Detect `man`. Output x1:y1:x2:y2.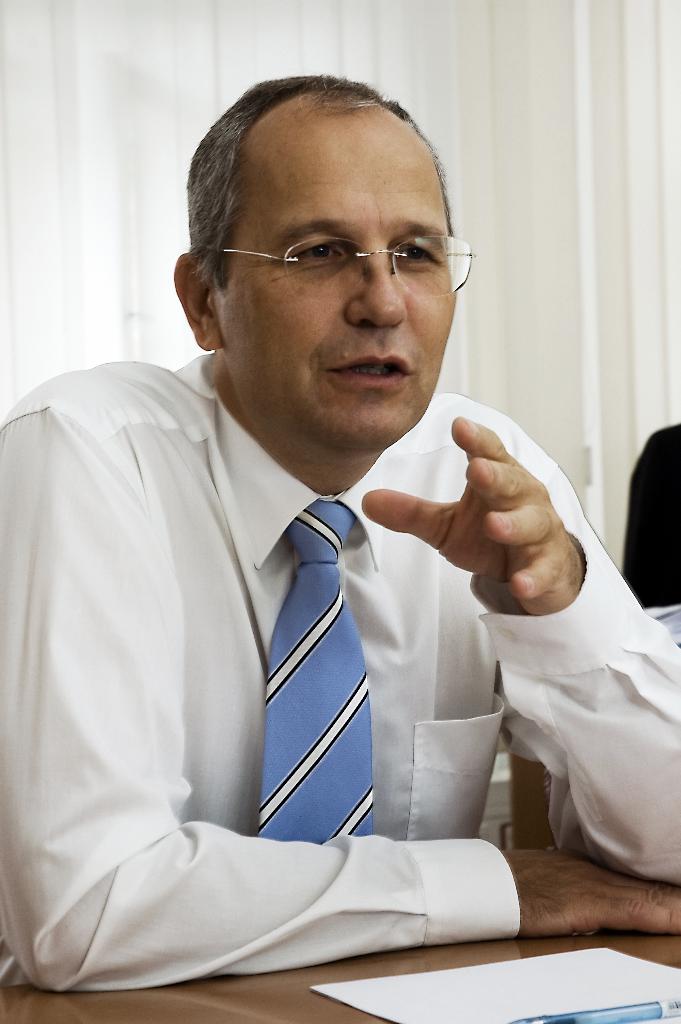
0:74:680:995.
